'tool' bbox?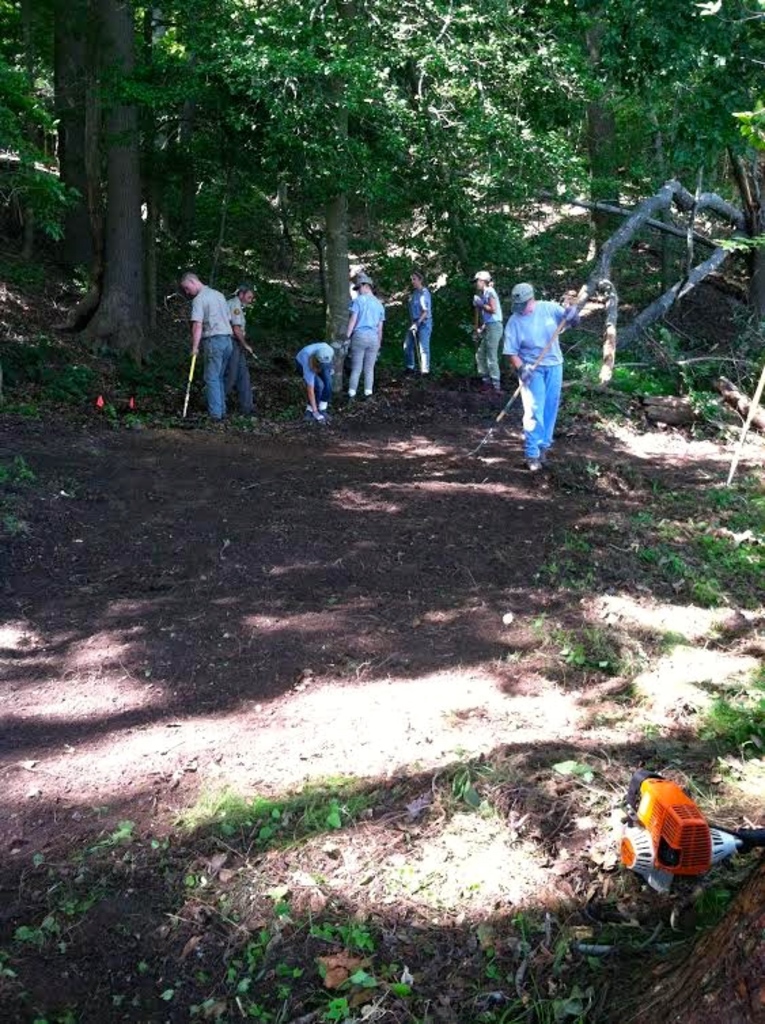
bbox=[606, 769, 749, 891]
